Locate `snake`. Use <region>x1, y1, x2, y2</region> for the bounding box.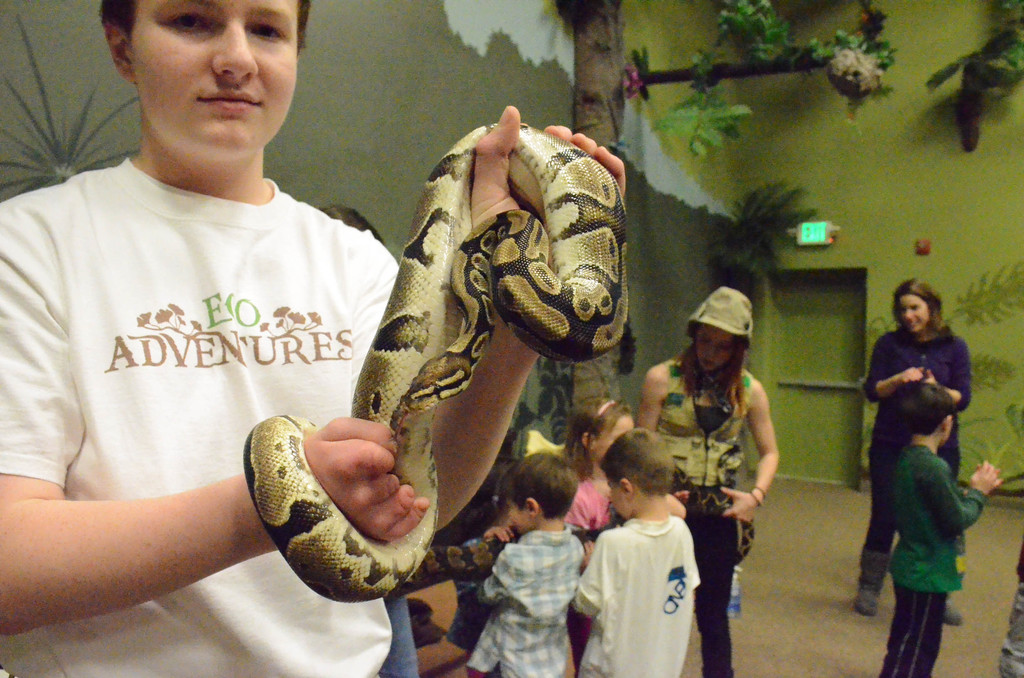
<region>390, 487, 755, 592</region>.
